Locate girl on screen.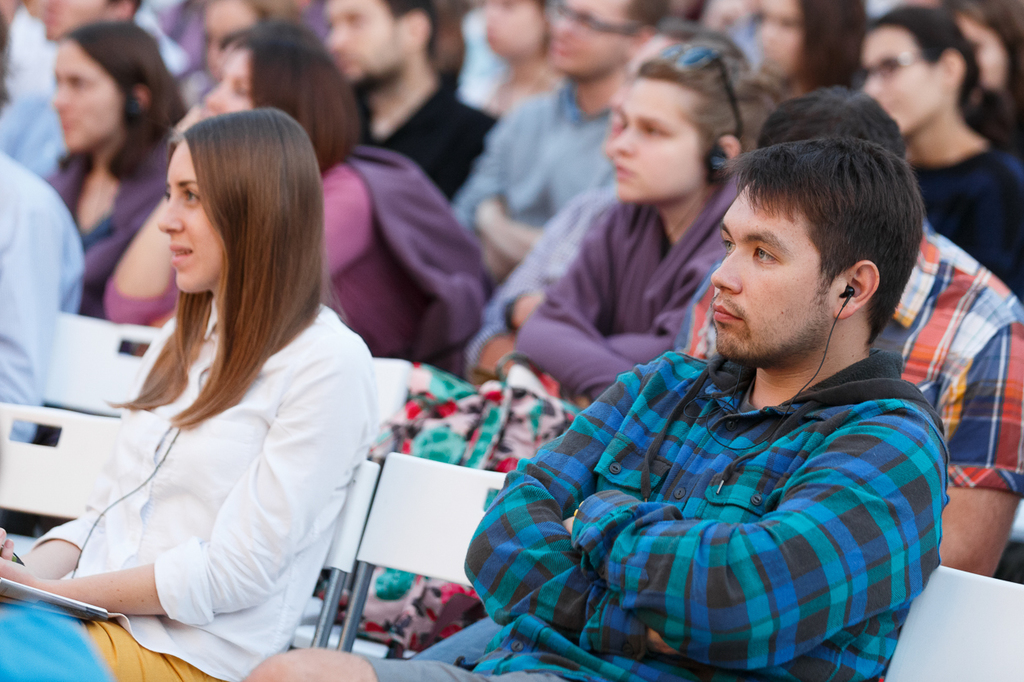
On screen at <region>43, 25, 185, 314</region>.
